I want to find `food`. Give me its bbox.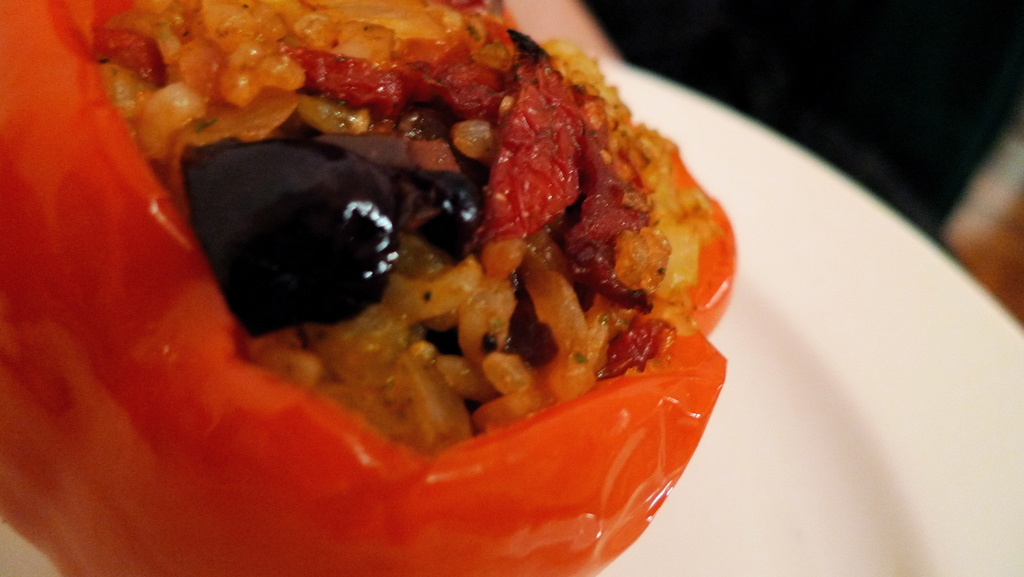
0 0 15 522.
